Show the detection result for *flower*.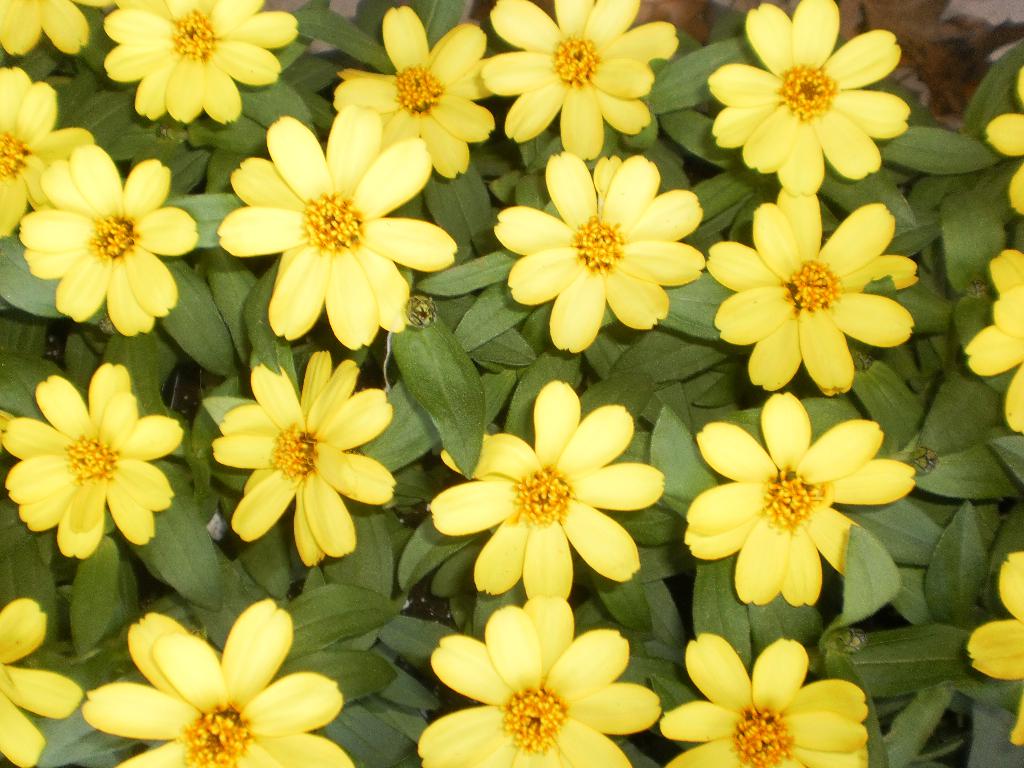
box=[959, 249, 1023, 433].
